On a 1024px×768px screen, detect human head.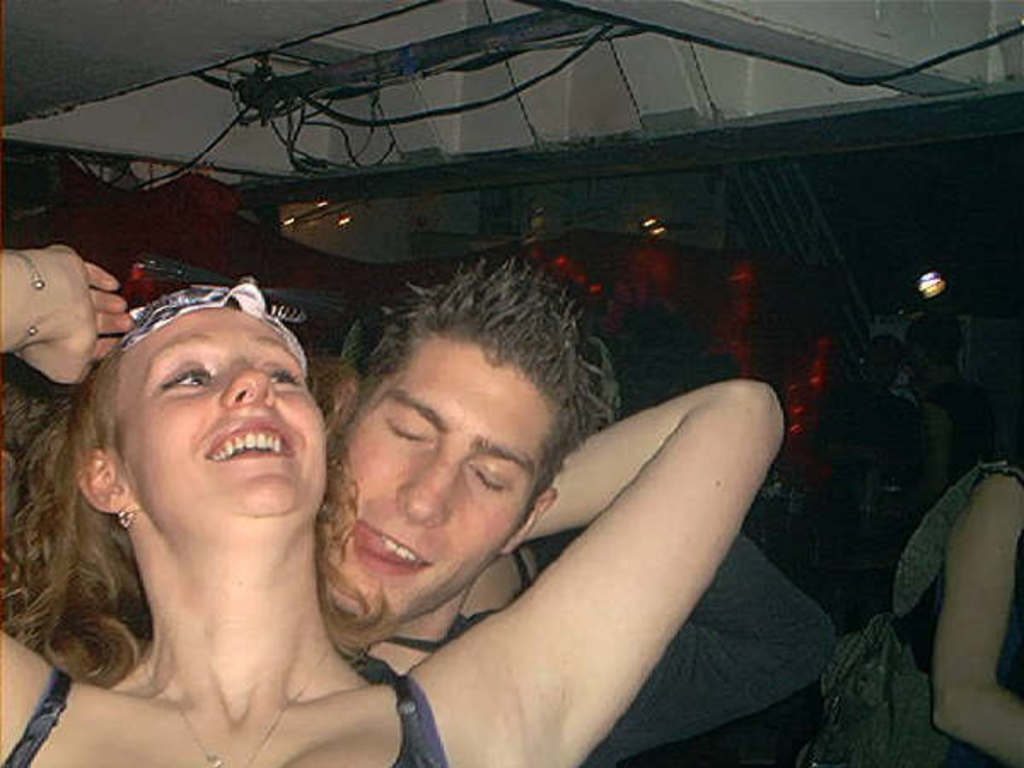
box(317, 266, 608, 628).
